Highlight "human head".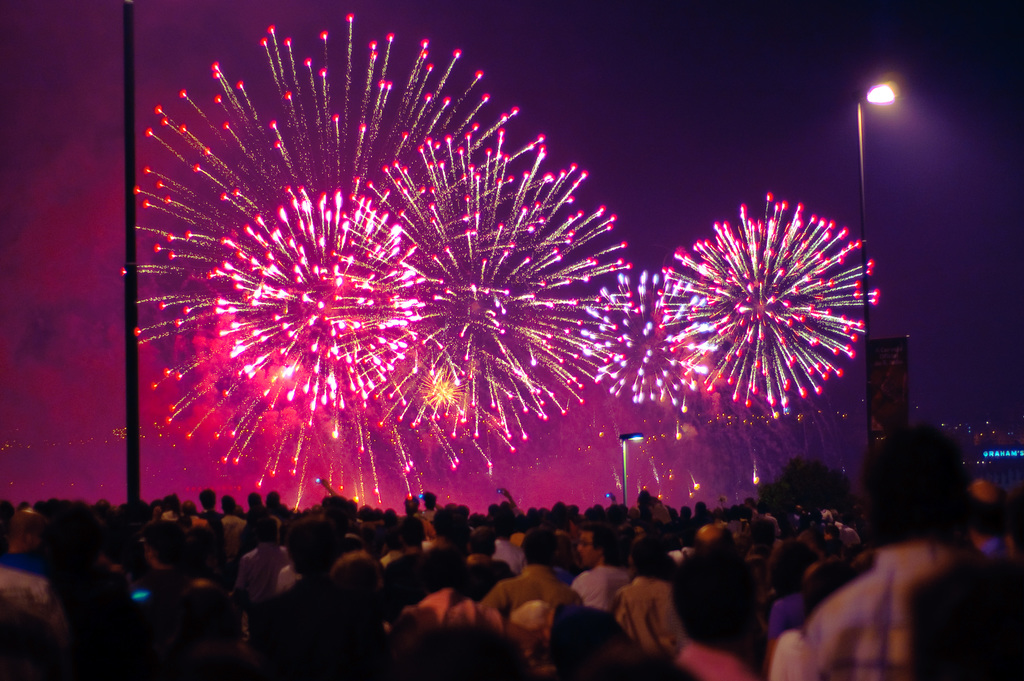
Highlighted region: region(10, 507, 45, 561).
